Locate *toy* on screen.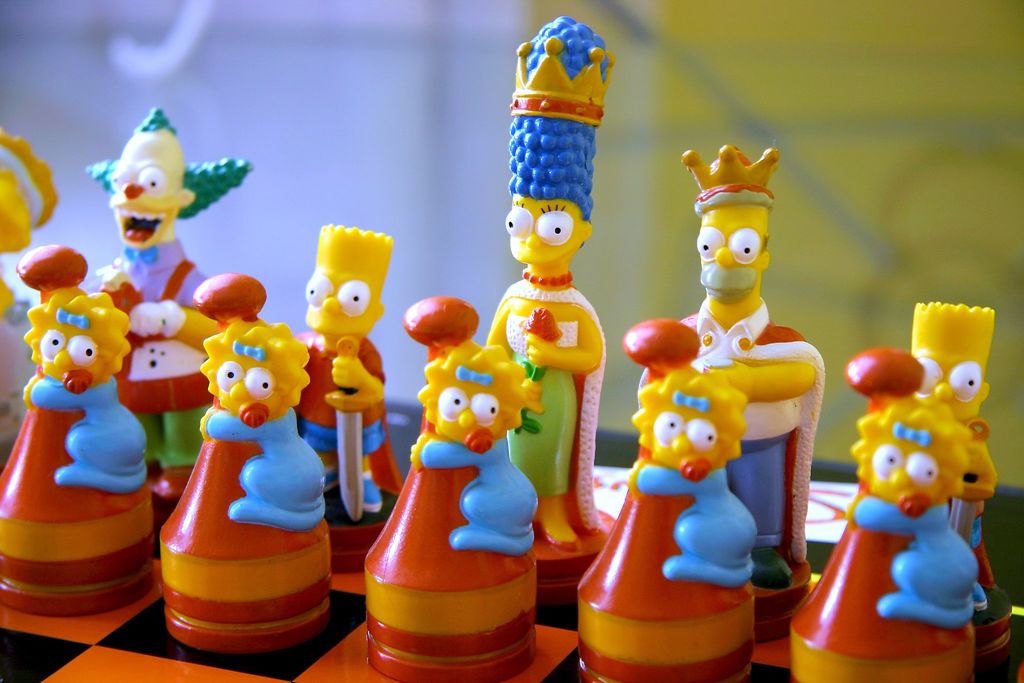
On screen at Rect(785, 318, 986, 682).
